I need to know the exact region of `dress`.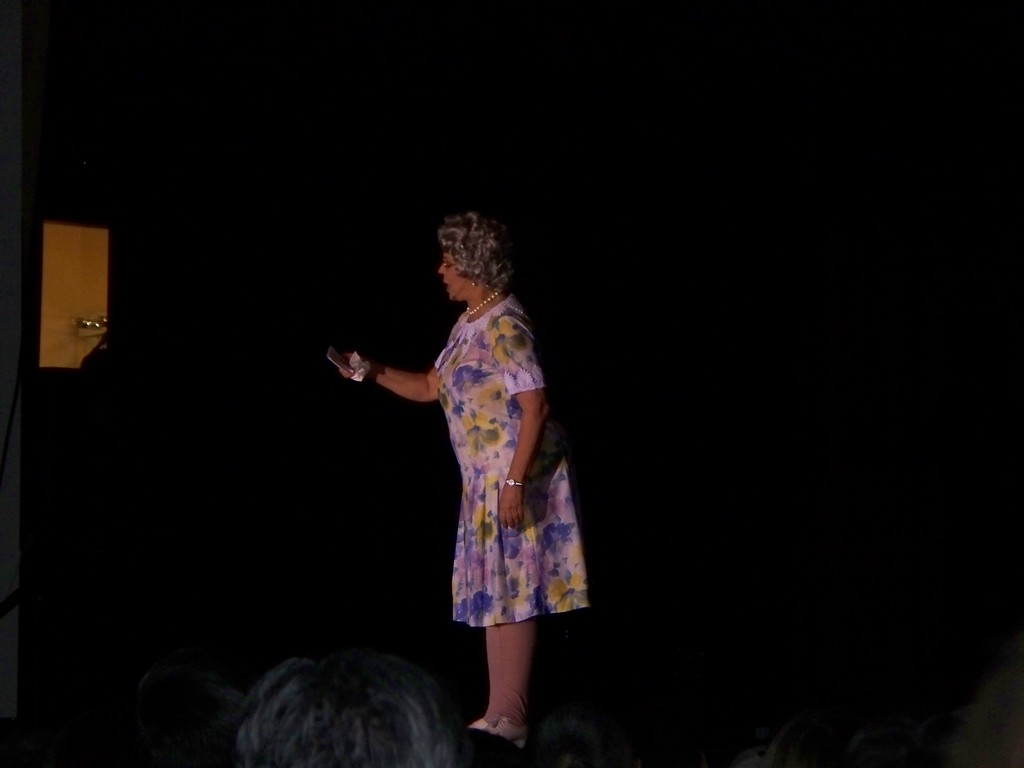
Region: region(396, 314, 580, 629).
